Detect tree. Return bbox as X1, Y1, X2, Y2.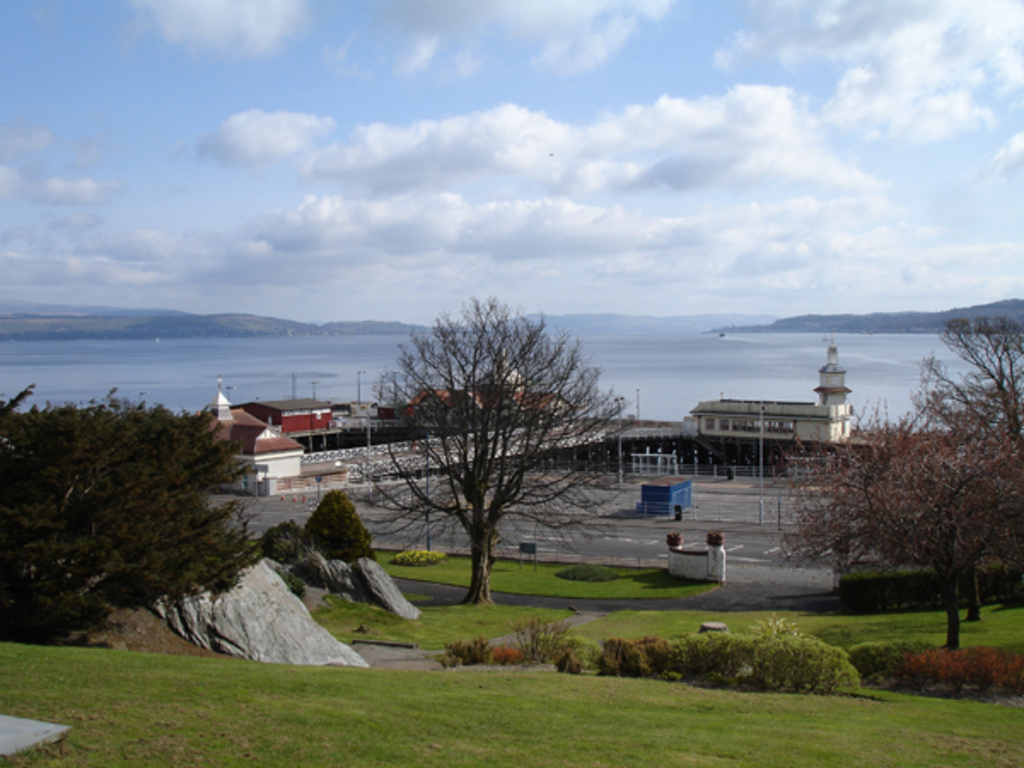
346, 288, 640, 601.
